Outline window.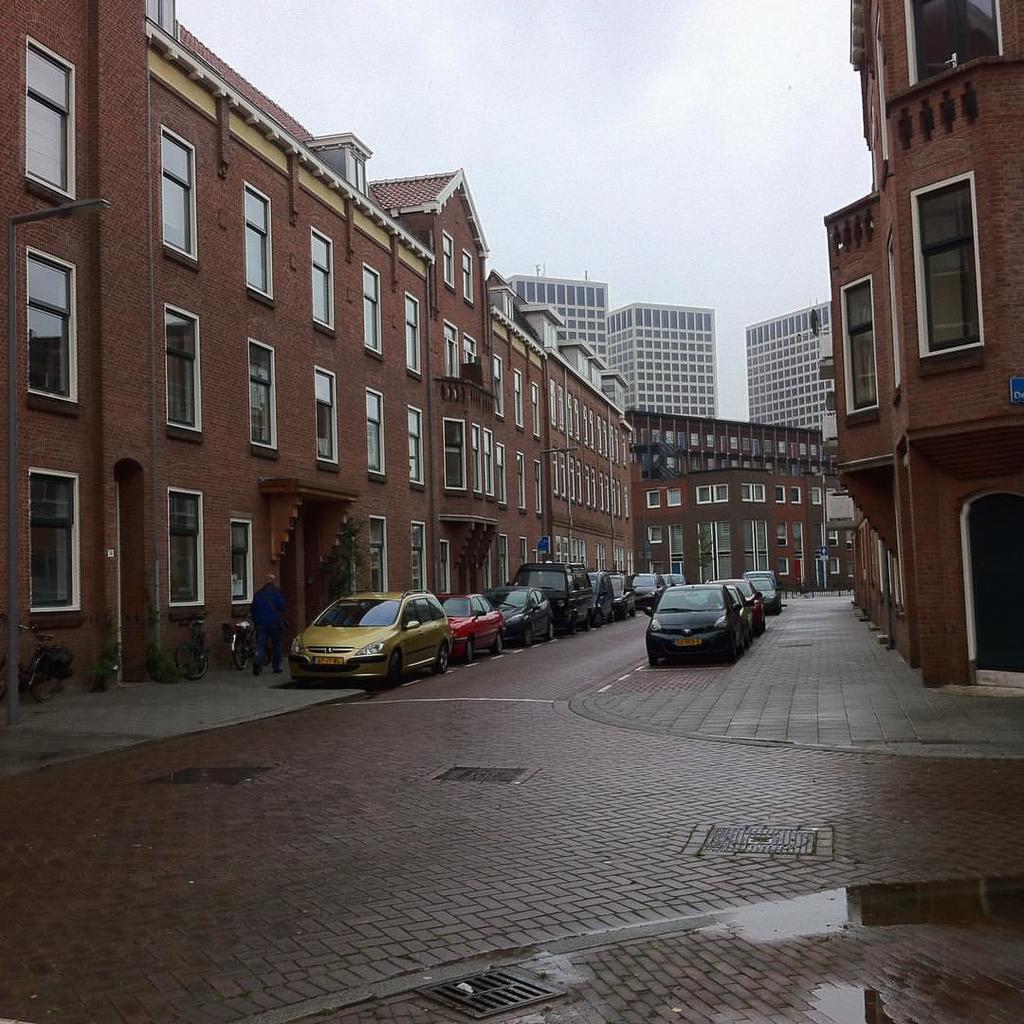
Outline: (left=304, top=213, right=341, bottom=337).
